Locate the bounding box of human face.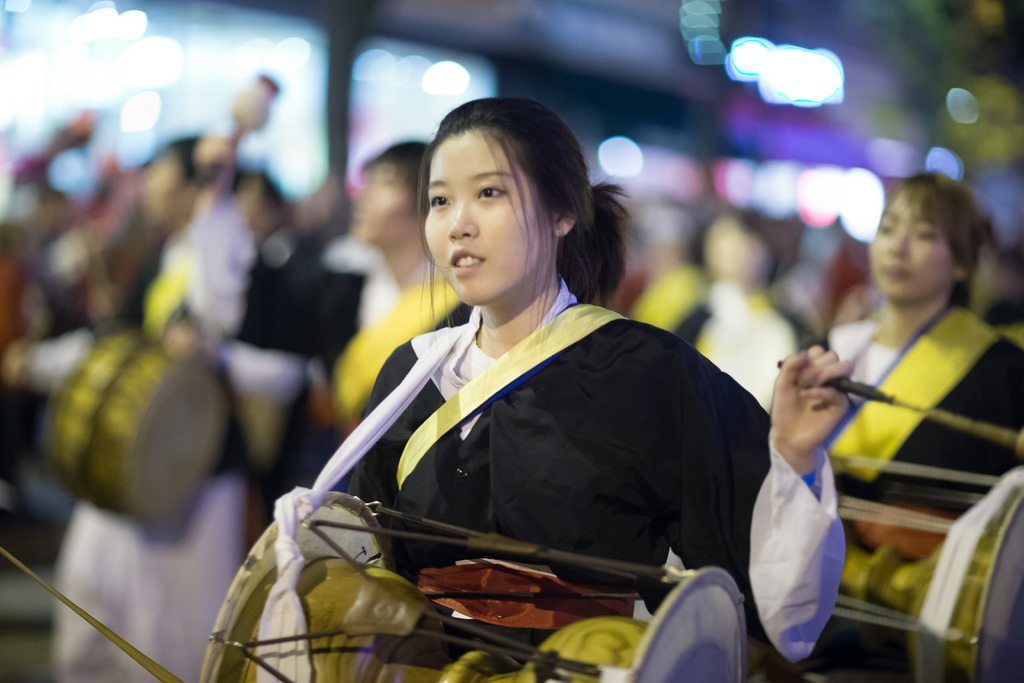
Bounding box: 425, 126, 557, 306.
